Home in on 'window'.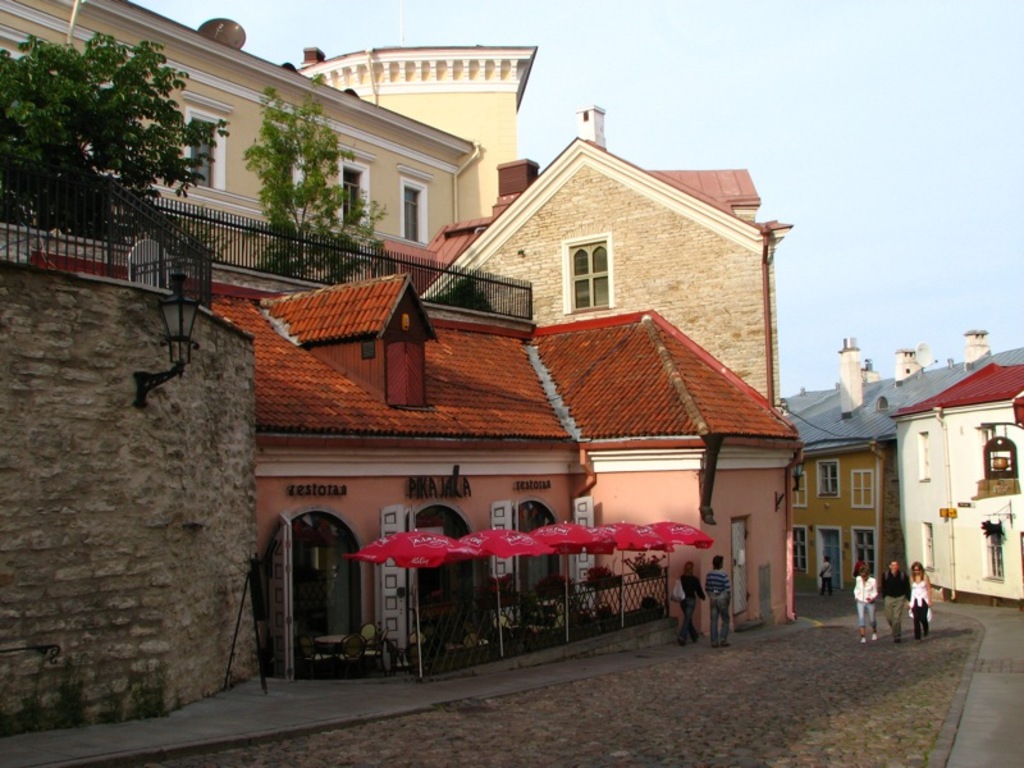
Homed in at [333,160,370,229].
